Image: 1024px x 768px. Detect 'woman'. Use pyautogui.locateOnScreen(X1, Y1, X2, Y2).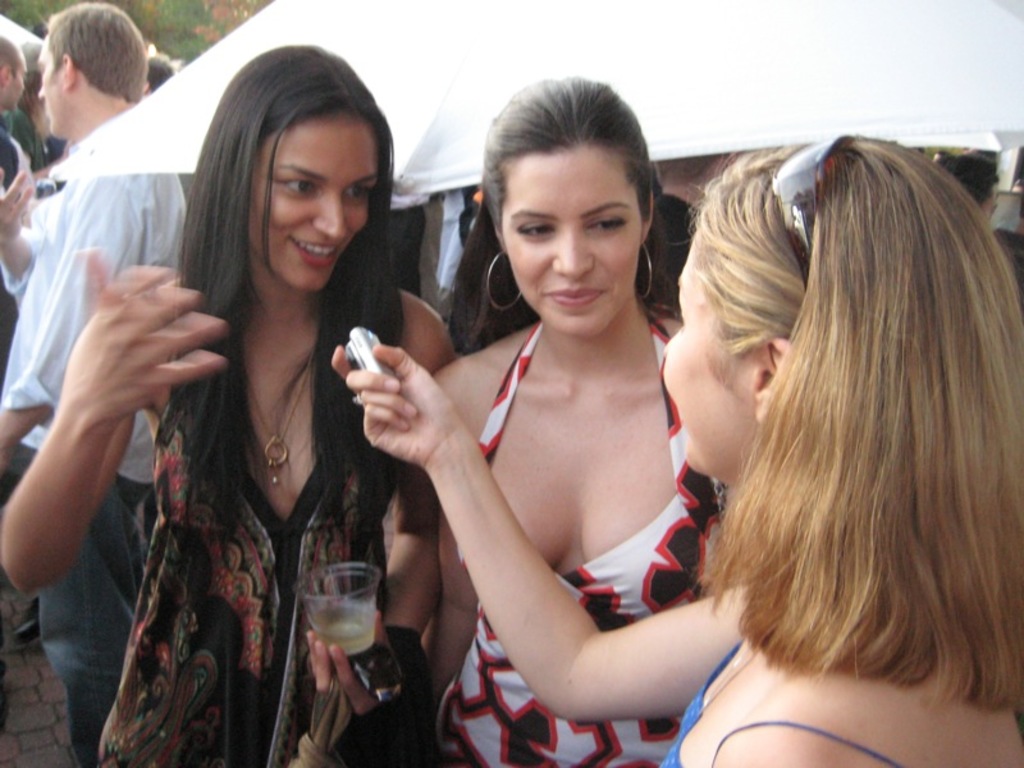
pyautogui.locateOnScreen(421, 74, 731, 767).
